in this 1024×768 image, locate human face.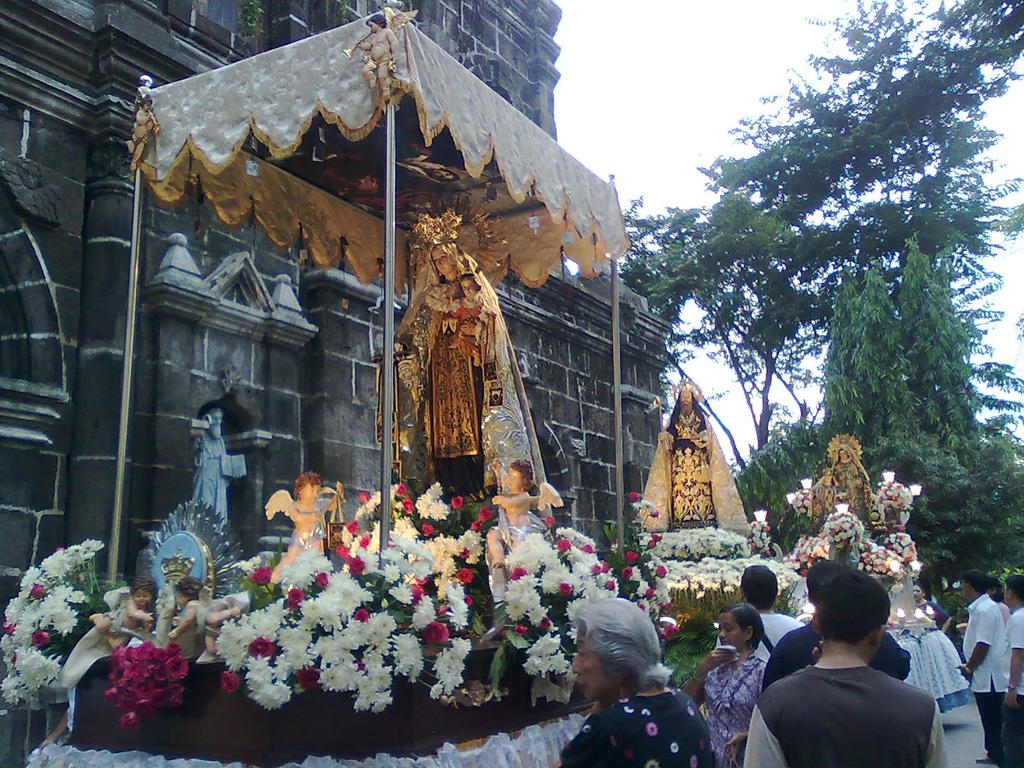
Bounding box: <bbox>506, 463, 520, 488</bbox>.
